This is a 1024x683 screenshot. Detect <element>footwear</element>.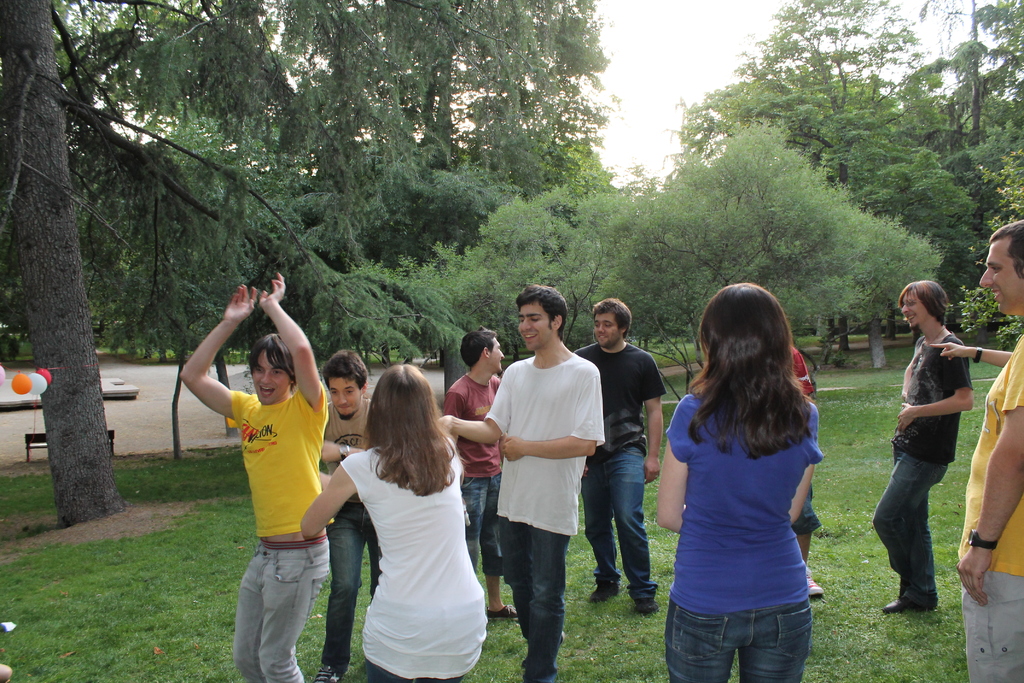
left=309, top=662, right=341, bottom=682.
